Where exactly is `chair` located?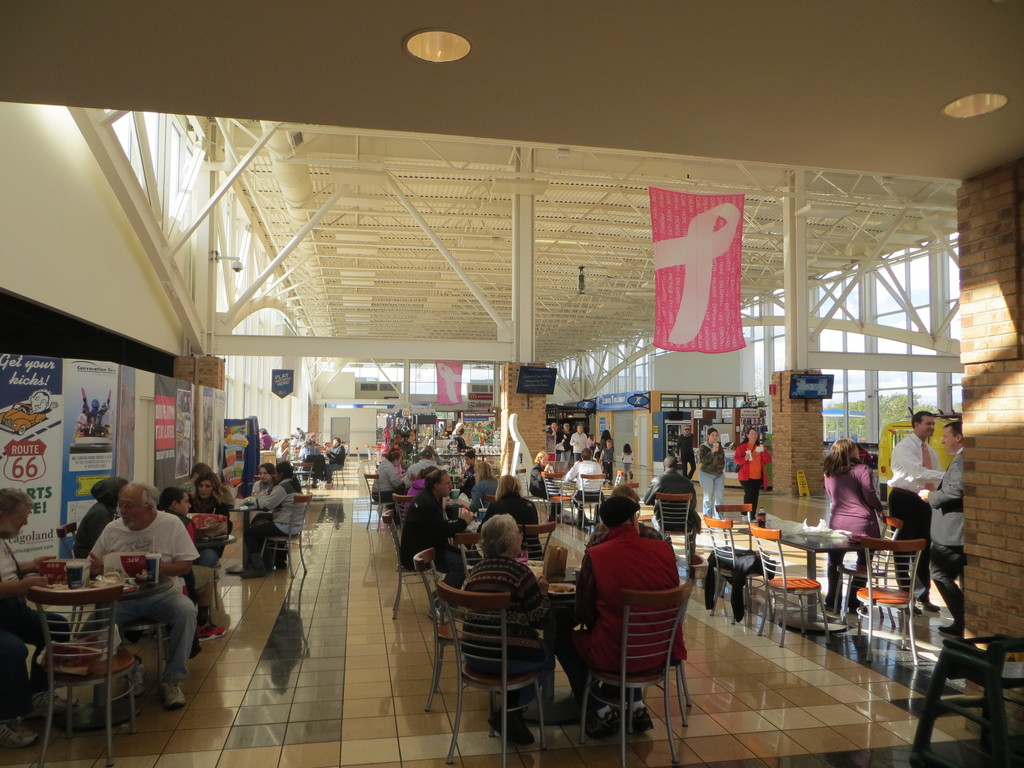
Its bounding box is <bbox>374, 445, 381, 464</bbox>.
